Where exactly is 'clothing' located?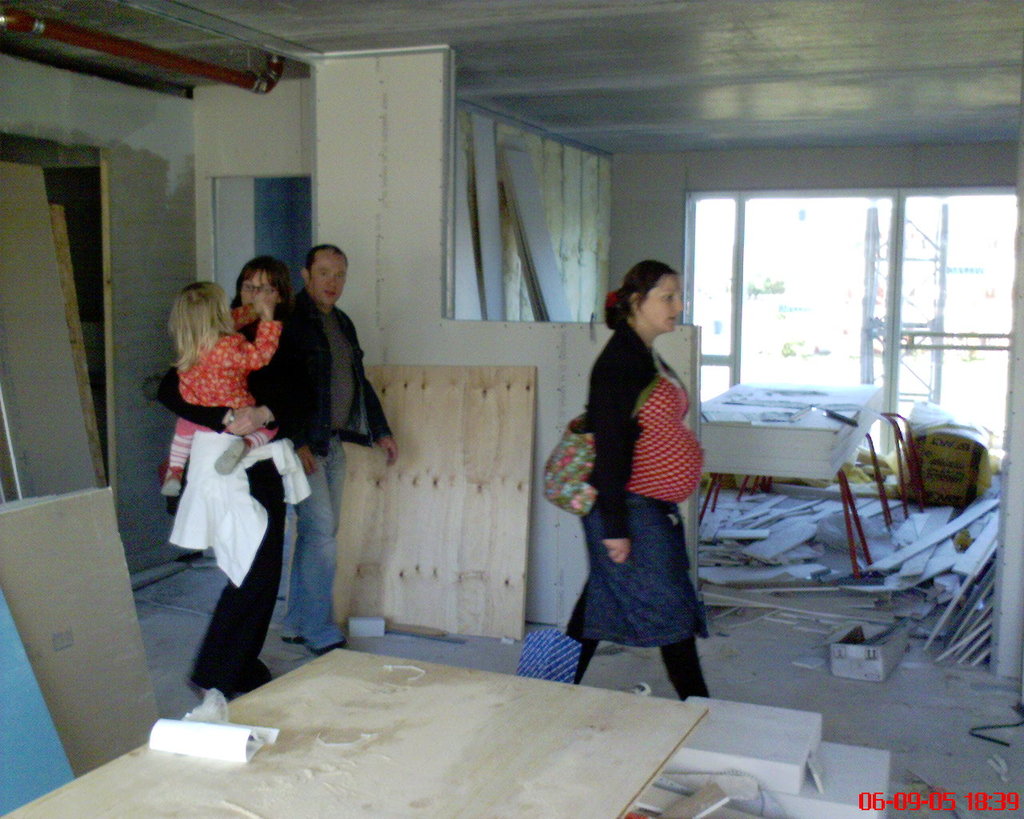
Its bounding box is <box>162,303,282,486</box>.
